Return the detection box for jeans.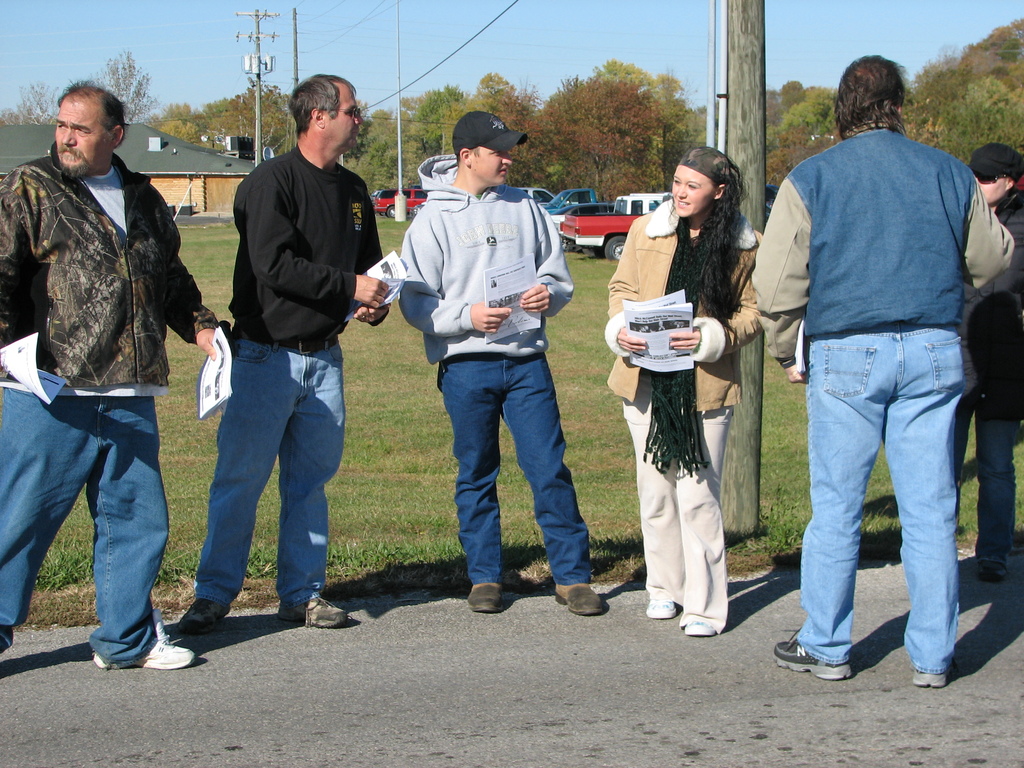
pyautogui.locateOnScreen(0, 388, 173, 669).
